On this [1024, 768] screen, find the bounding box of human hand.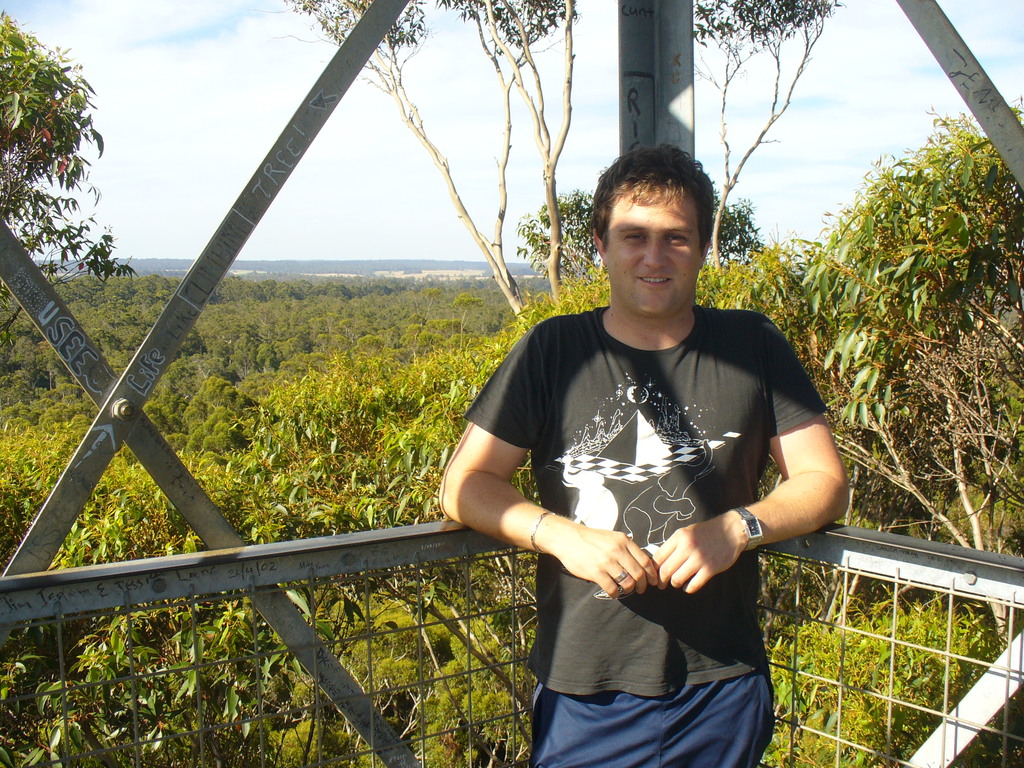
Bounding box: crop(548, 518, 659, 612).
